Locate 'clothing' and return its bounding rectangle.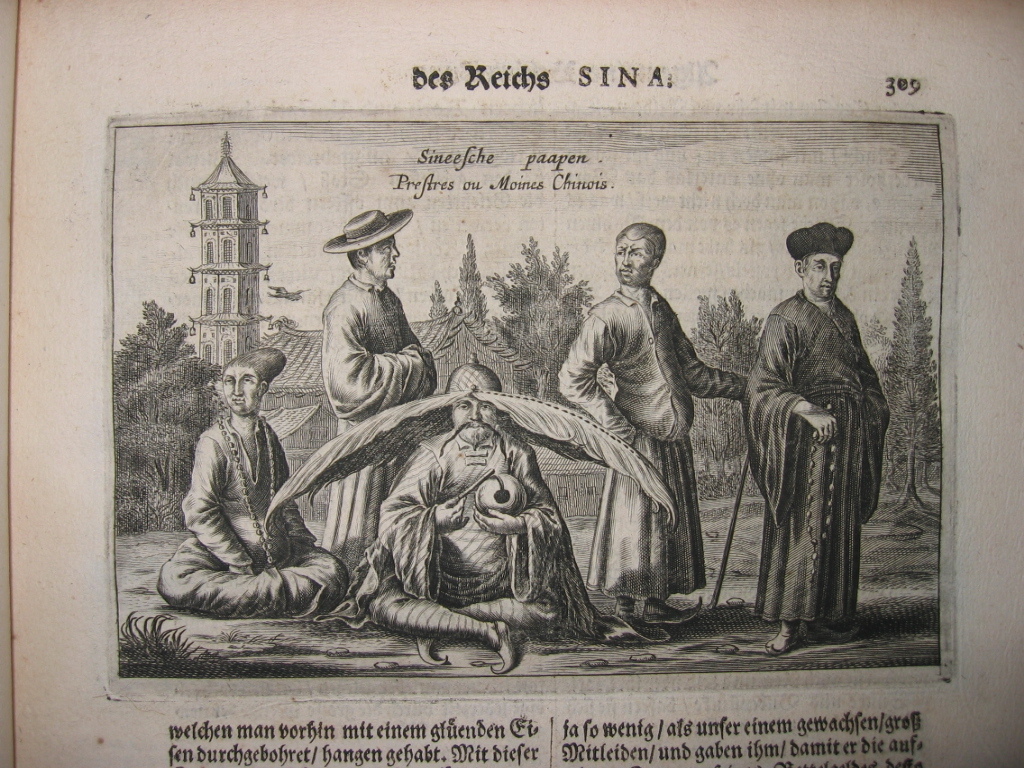
l=750, t=229, r=897, b=663.
